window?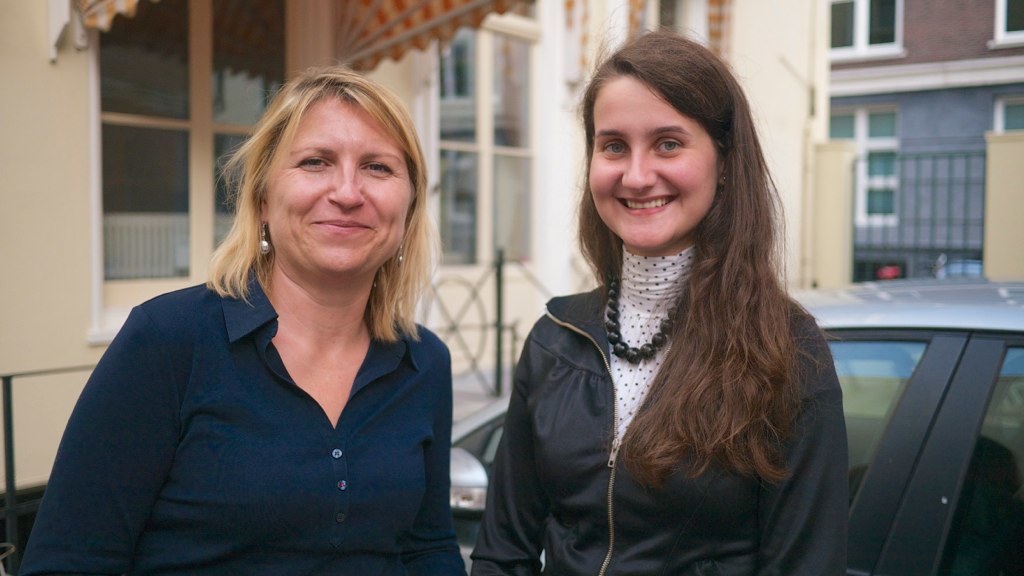
(82,0,302,341)
